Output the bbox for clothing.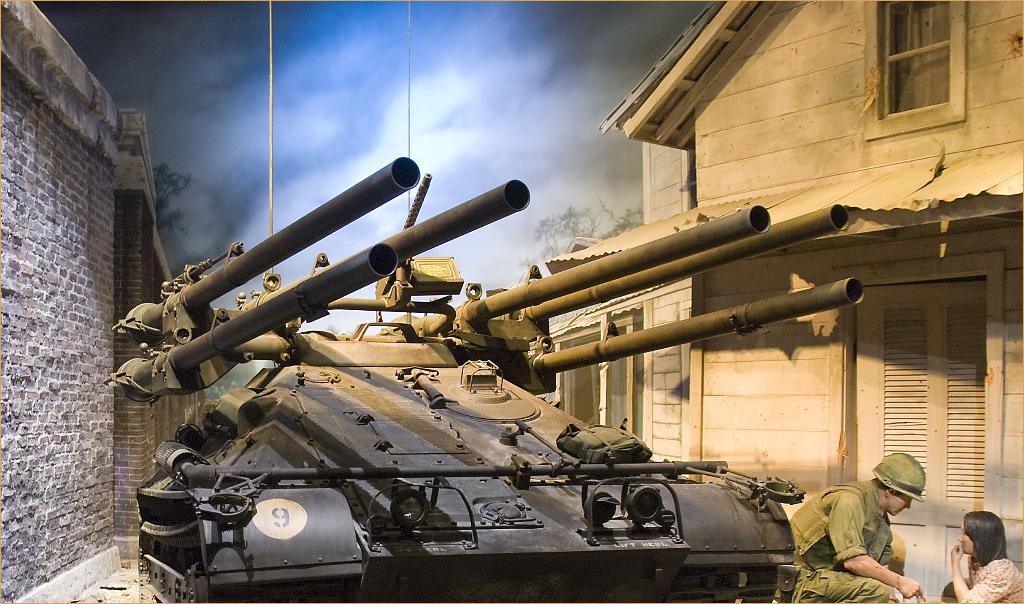
(778,475,893,603).
